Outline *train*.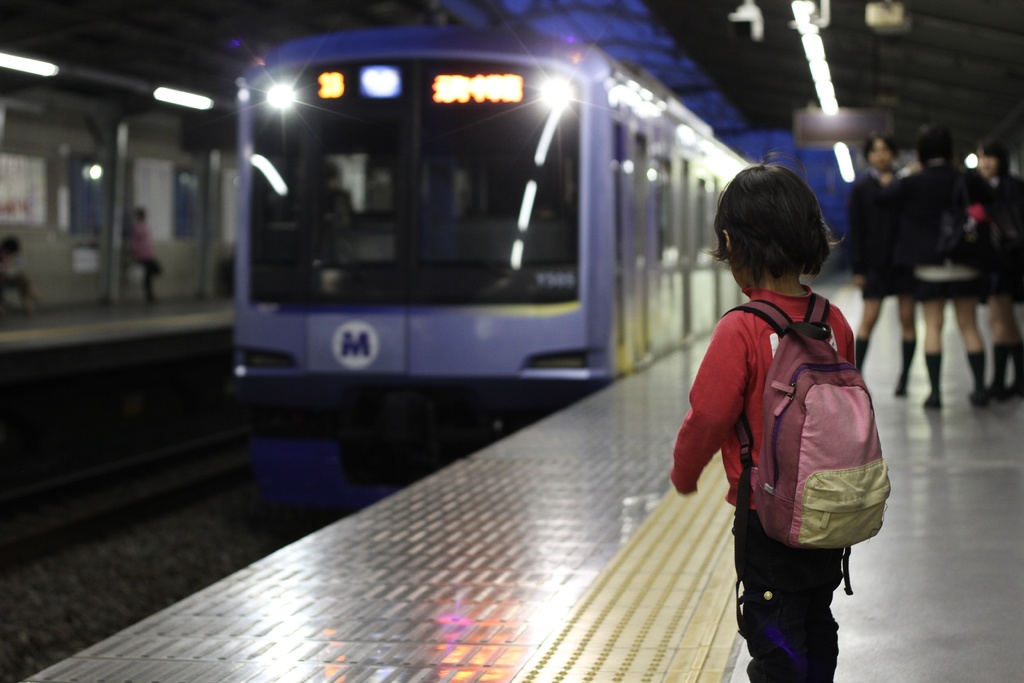
Outline: (x1=232, y1=26, x2=758, y2=525).
